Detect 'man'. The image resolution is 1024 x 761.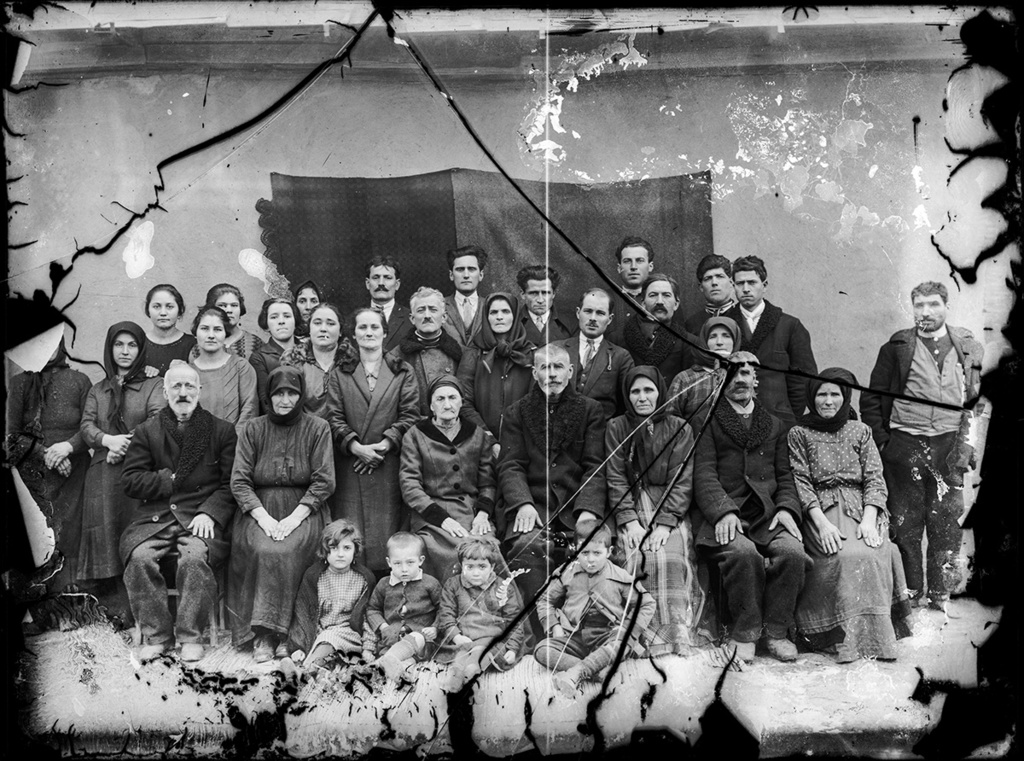
399,373,492,587.
